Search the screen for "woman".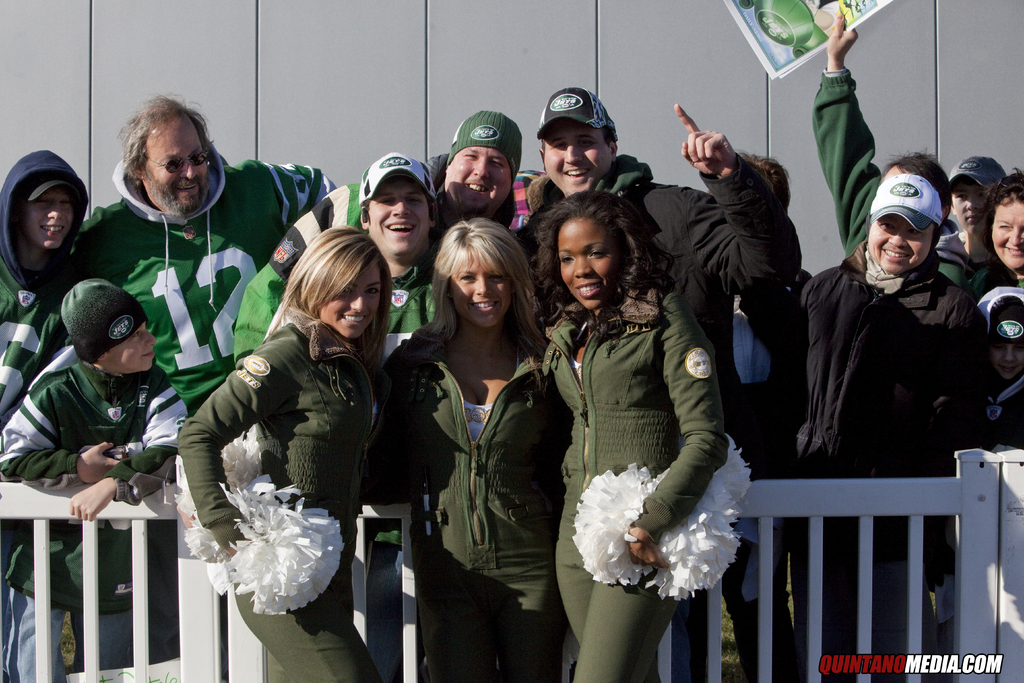
Found at 787 145 990 682.
